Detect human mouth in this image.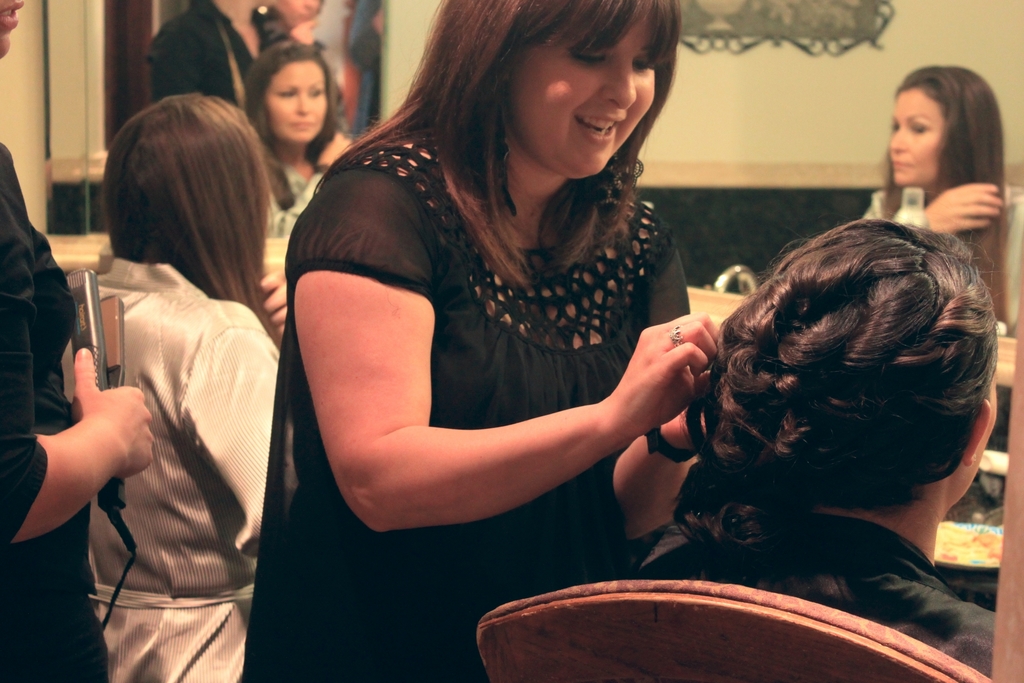
Detection: region(289, 115, 316, 131).
